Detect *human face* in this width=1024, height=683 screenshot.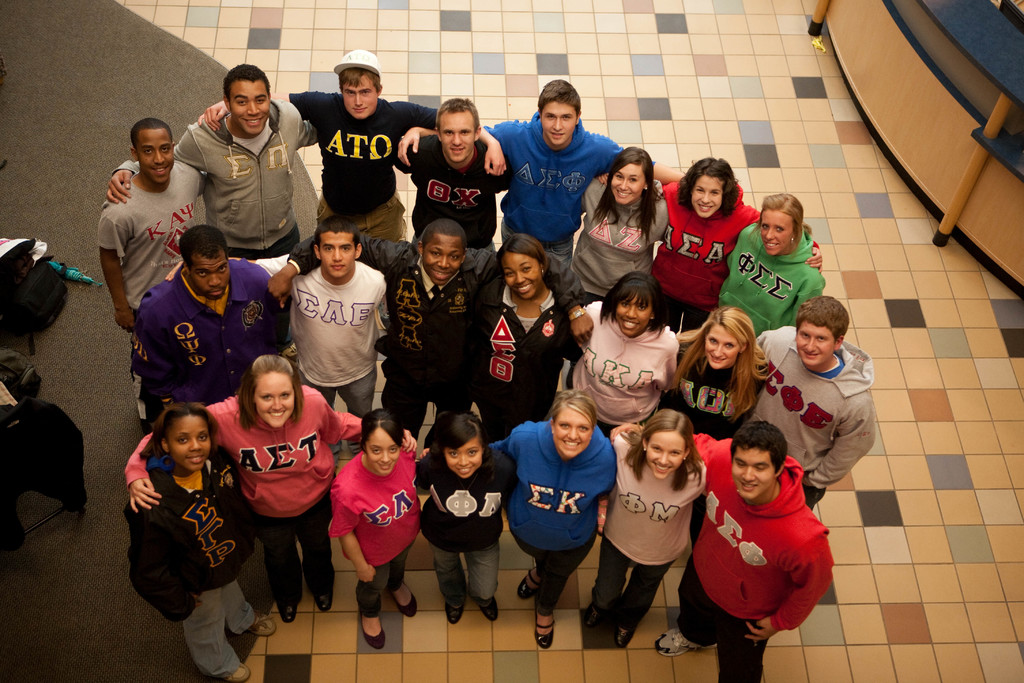
Detection: <box>730,445,776,502</box>.
